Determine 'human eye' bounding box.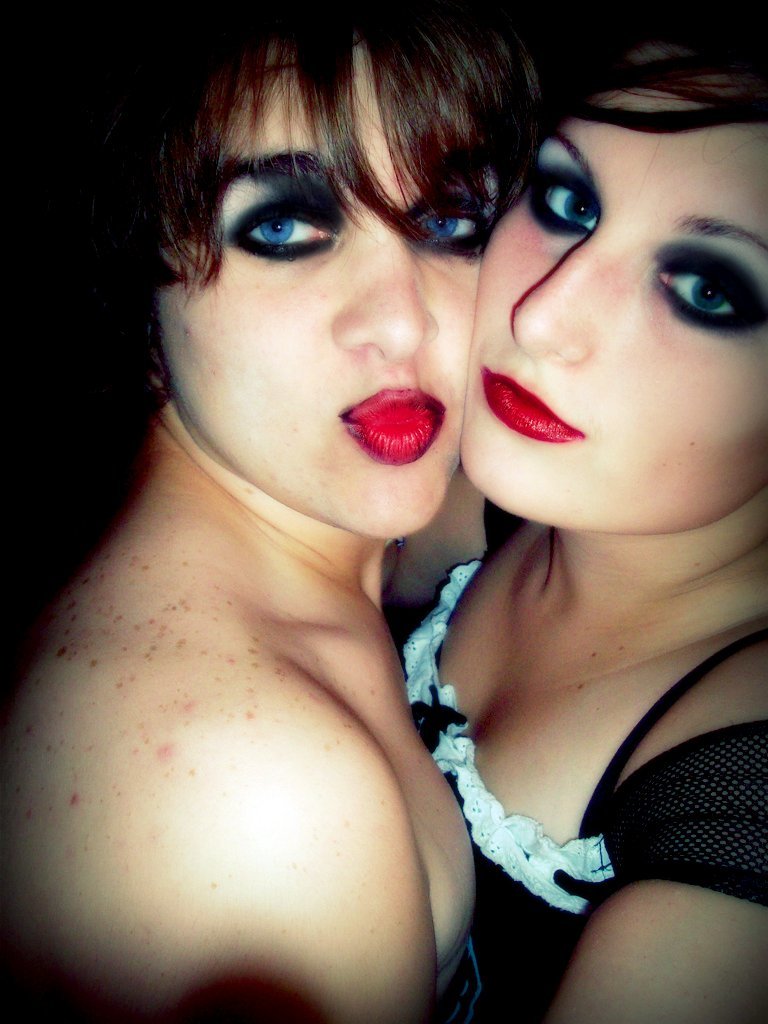
Determined: (left=412, top=197, right=486, bottom=247).
